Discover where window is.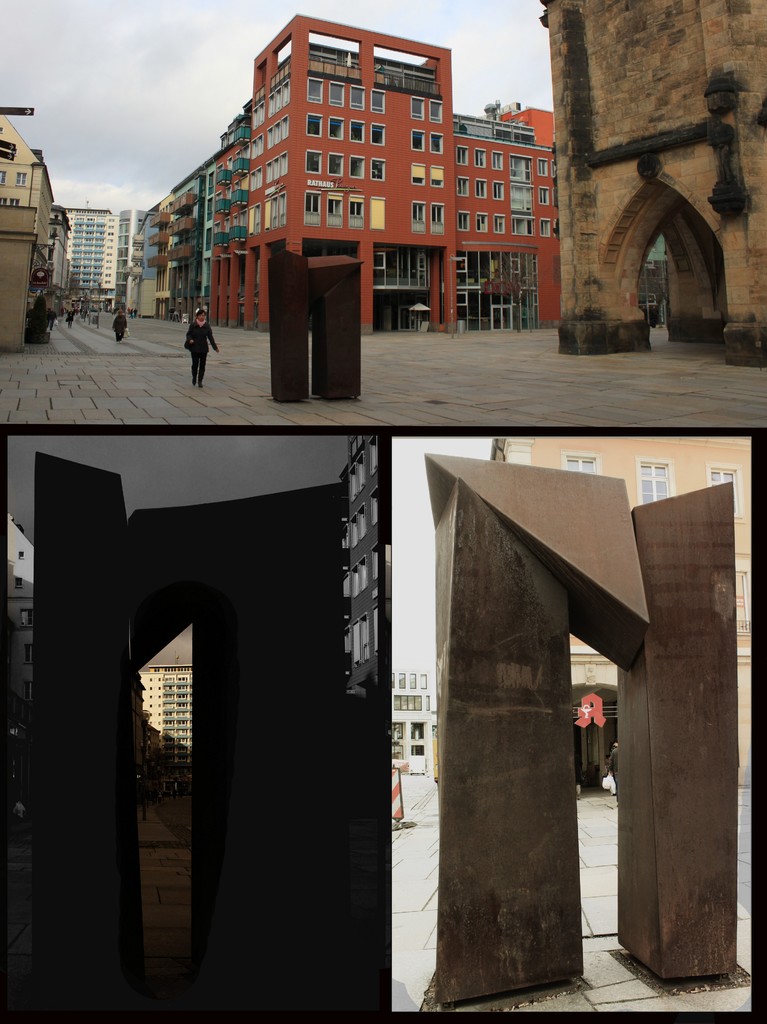
Discovered at box=[708, 465, 743, 517].
